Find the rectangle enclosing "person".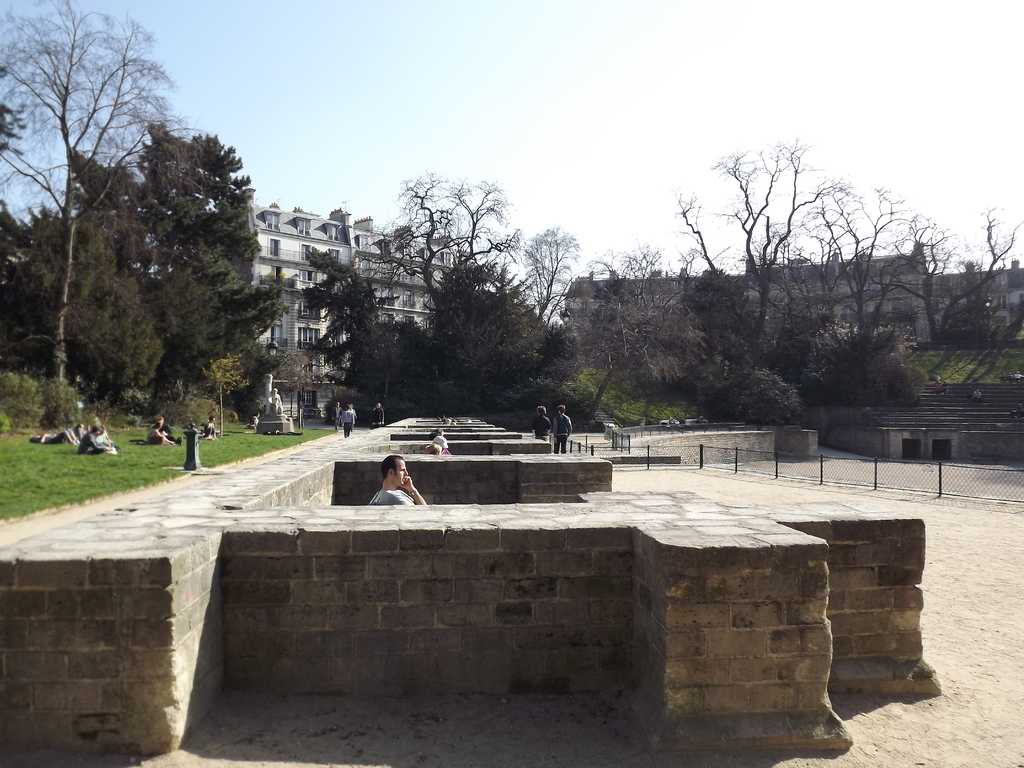
x1=200, y1=413, x2=217, y2=437.
